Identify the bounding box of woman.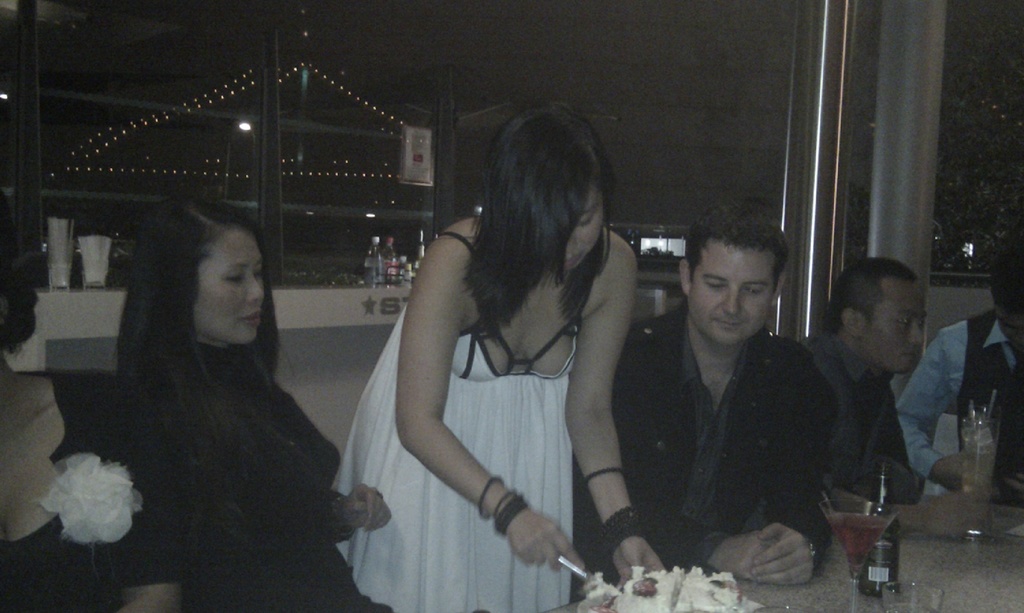
l=330, t=101, r=662, b=612.
